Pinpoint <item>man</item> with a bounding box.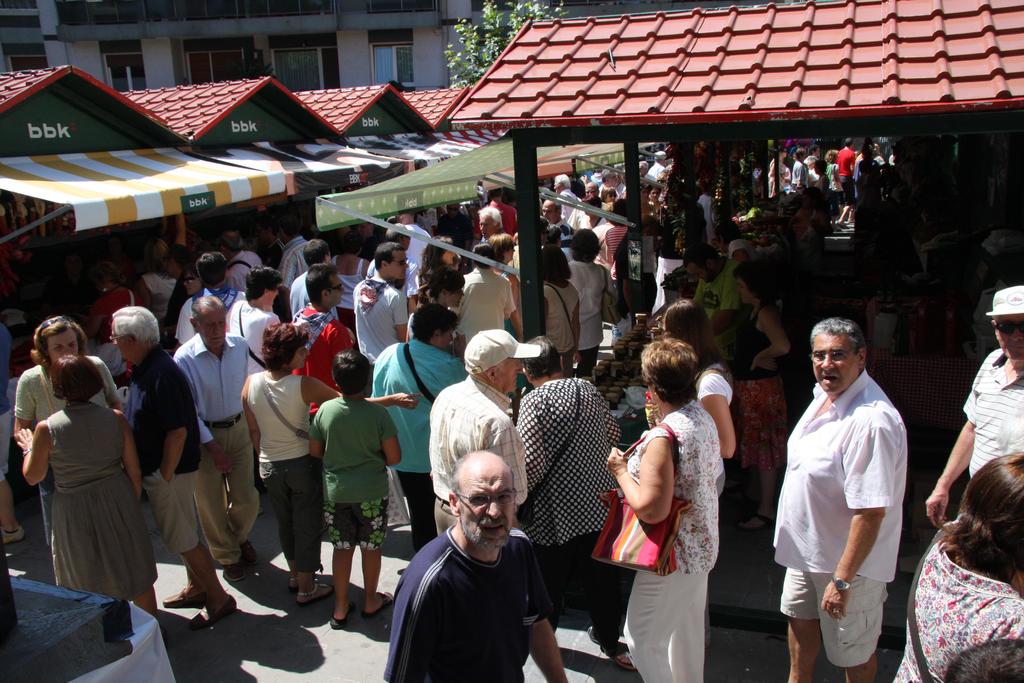
380, 450, 568, 682.
